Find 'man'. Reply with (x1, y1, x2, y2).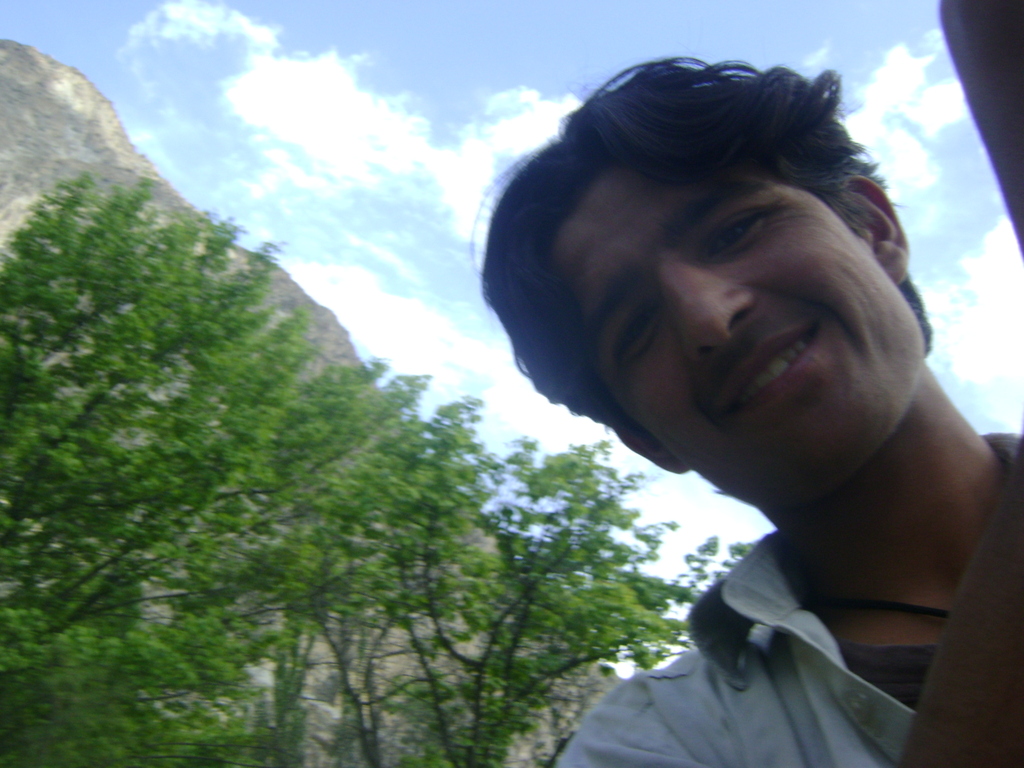
(546, 60, 1023, 767).
